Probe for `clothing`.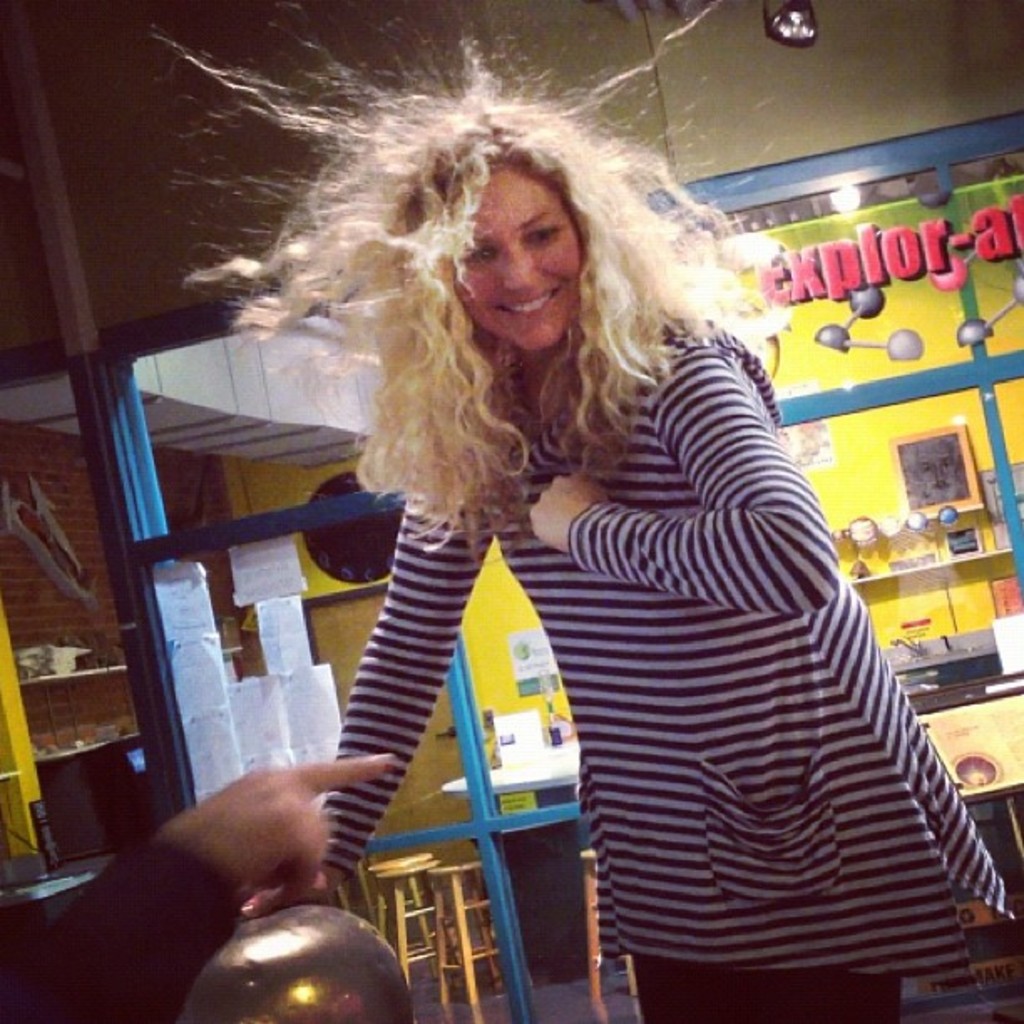
Probe result: <region>405, 318, 991, 986</region>.
